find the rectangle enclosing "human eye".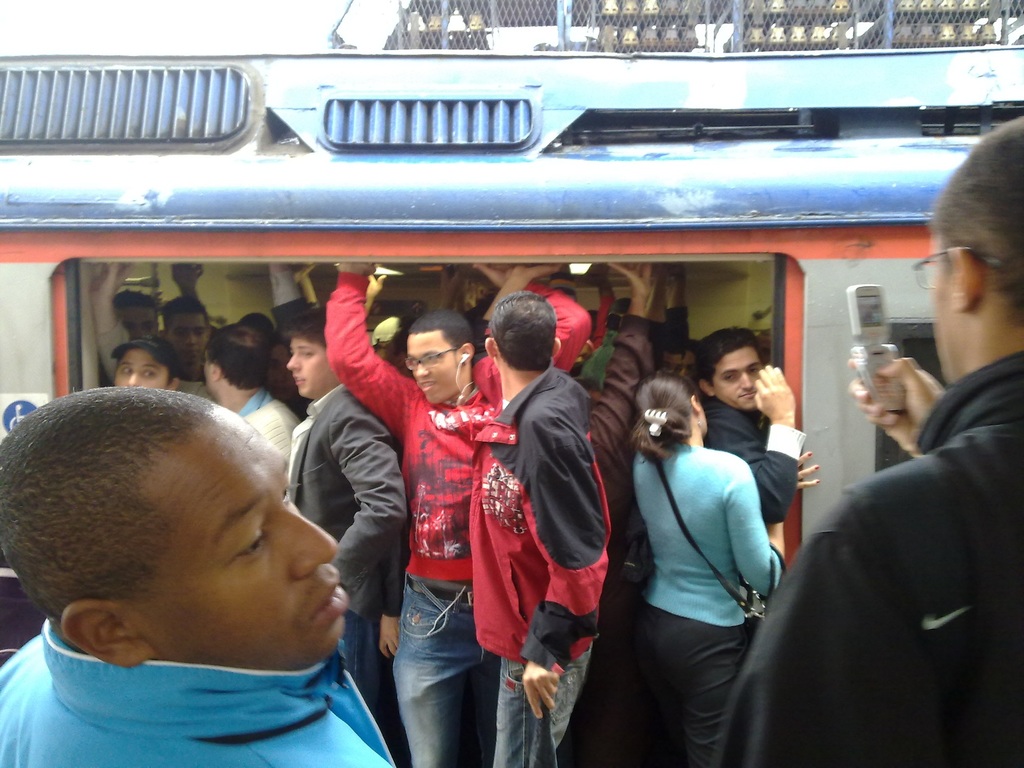
bbox(119, 365, 132, 379).
